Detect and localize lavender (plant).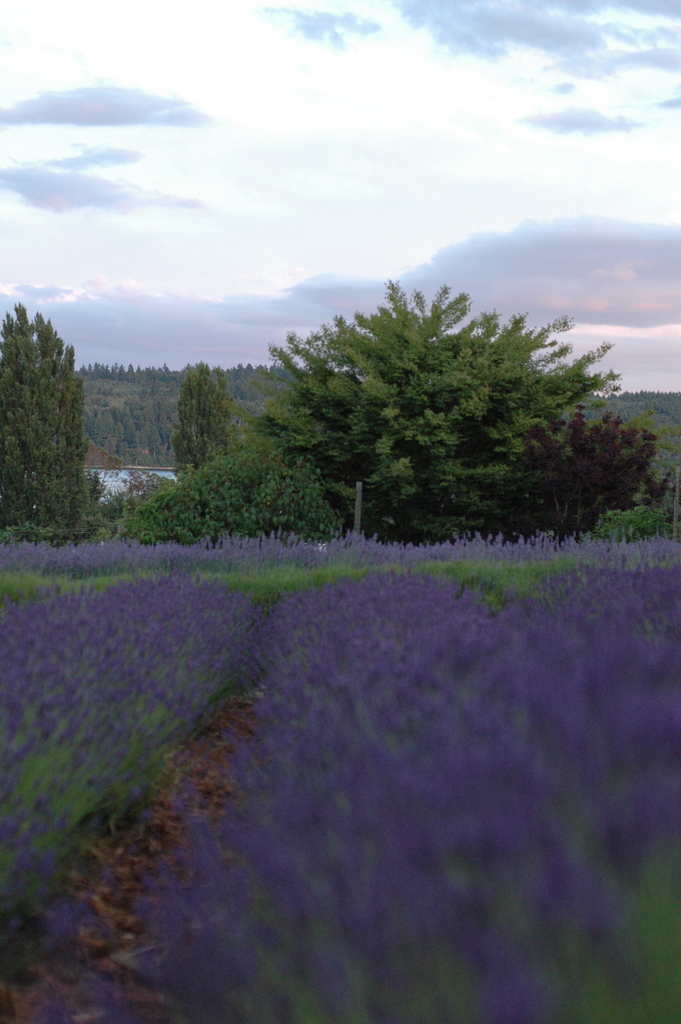
Localized at bbox=[432, 514, 520, 563].
